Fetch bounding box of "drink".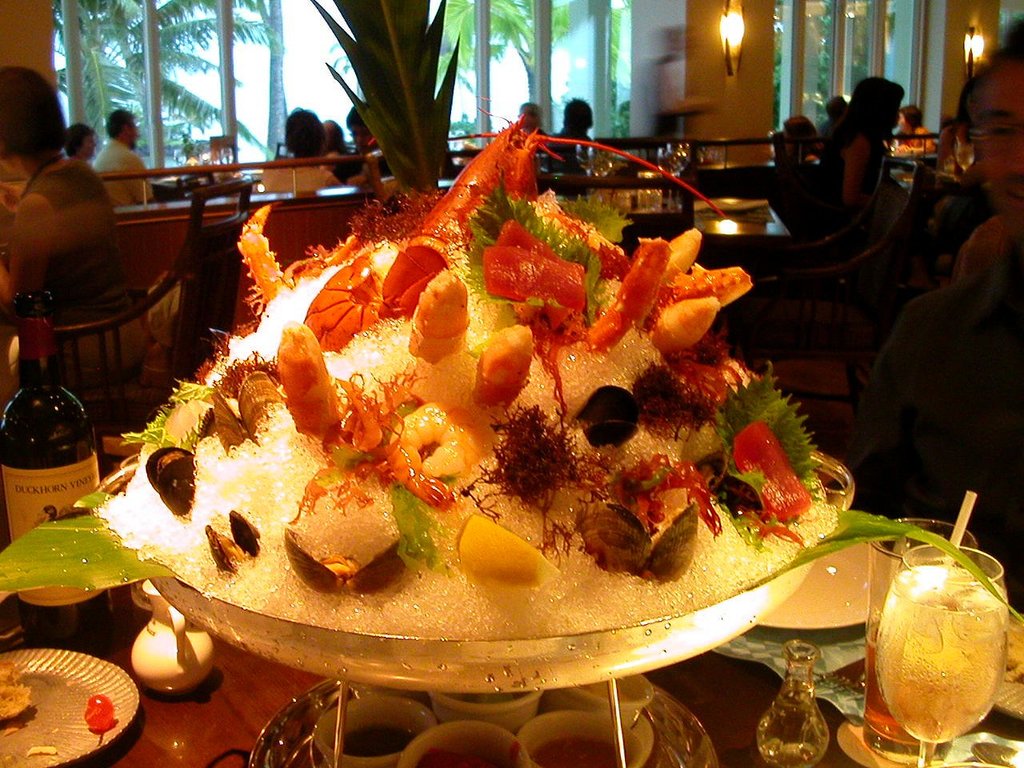
Bbox: region(878, 563, 1010, 742).
